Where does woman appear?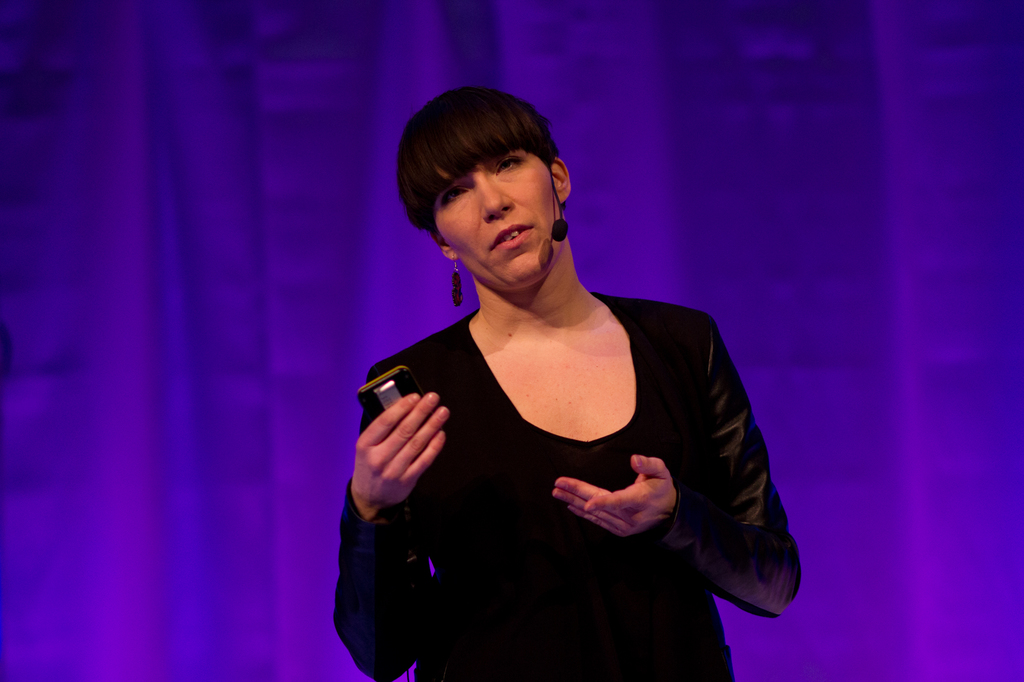
Appears at x1=353 y1=70 x2=758 y2=681.
